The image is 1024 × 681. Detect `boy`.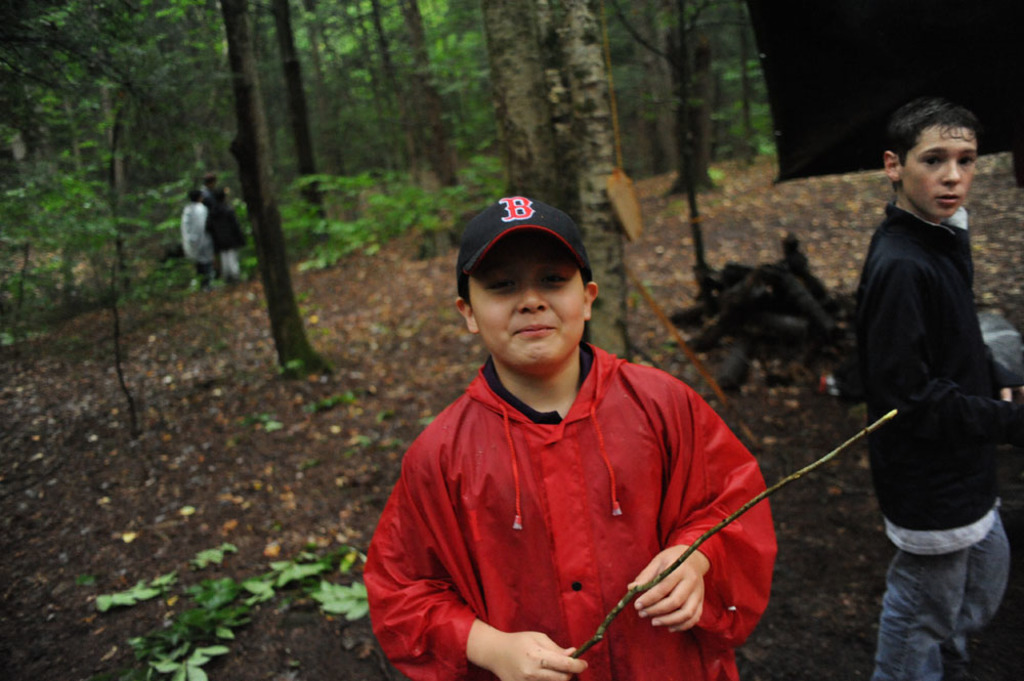
Detection: Rect(362, 196, 780, 680).
